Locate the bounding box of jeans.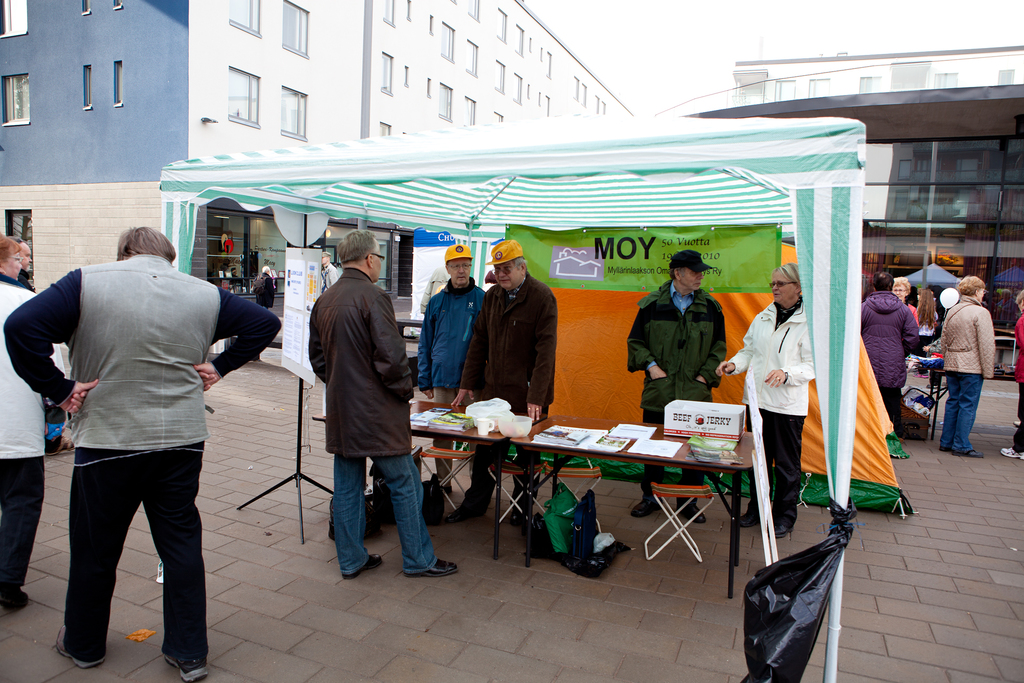
Bounding box: (left=328, top=445, right=424, bottom=577).
